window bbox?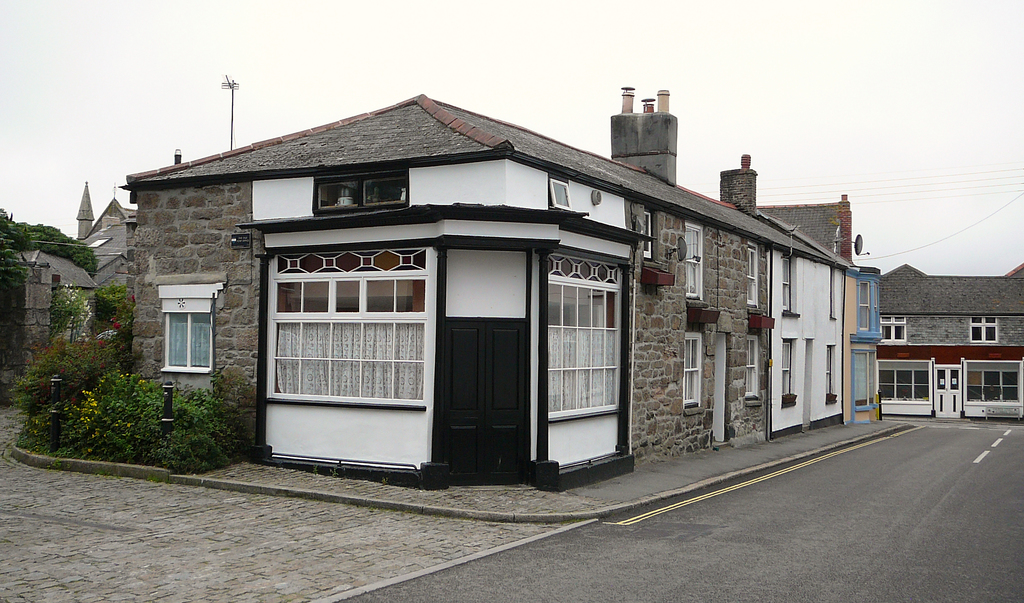
[877, 354, 934, 406]
